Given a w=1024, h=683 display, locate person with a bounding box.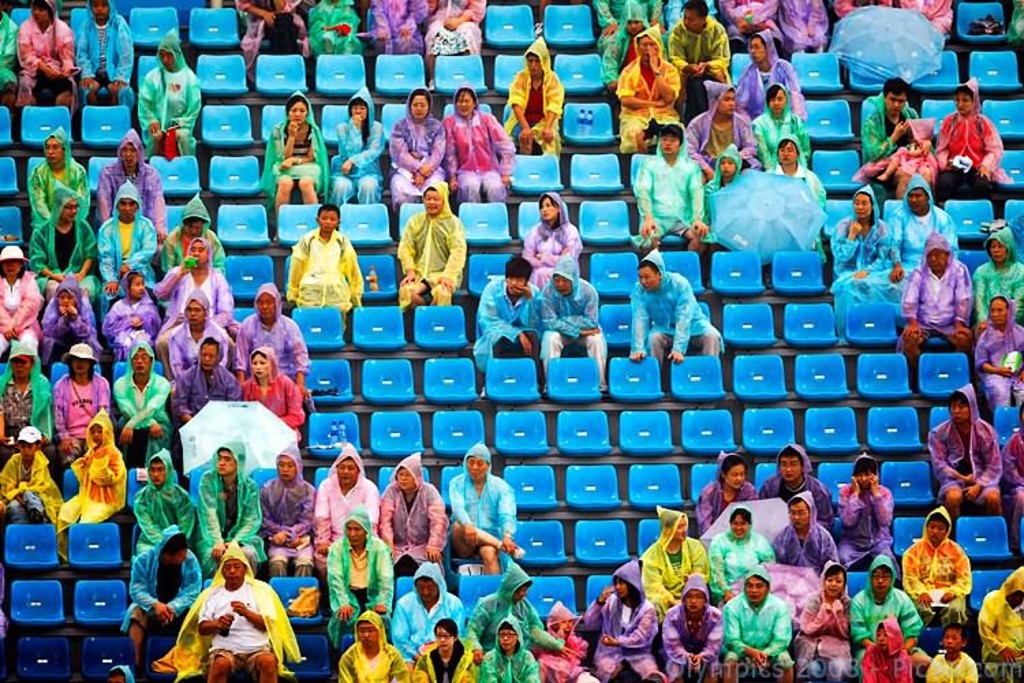
Located: Rect(852, 113, 939, 186).
